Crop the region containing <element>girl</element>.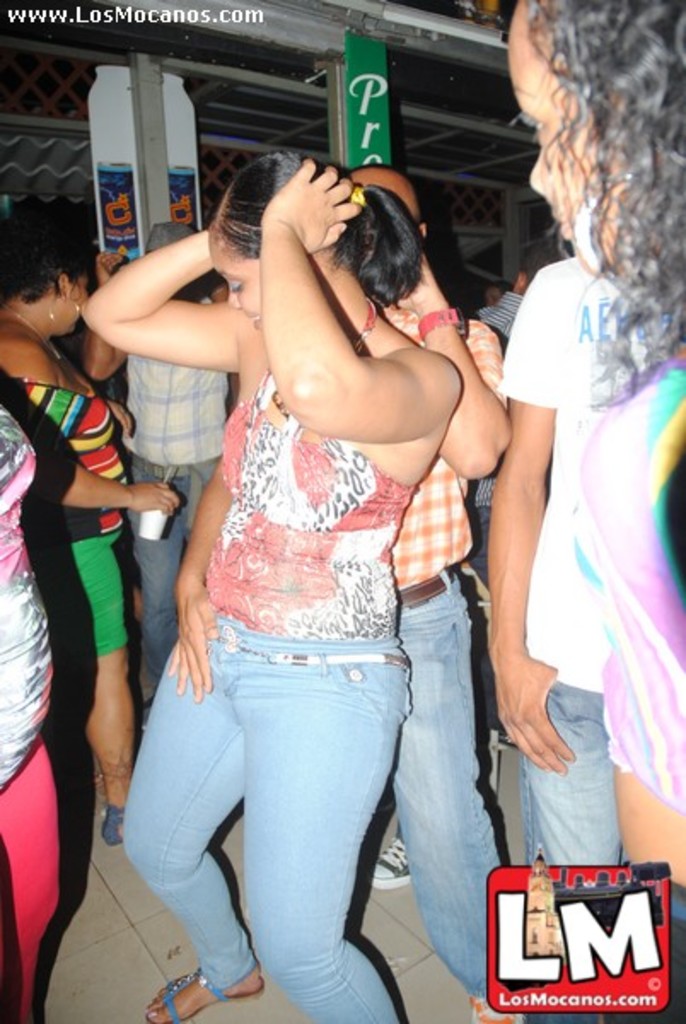
Crop region: bbox=[0, 218, 184, 843].
